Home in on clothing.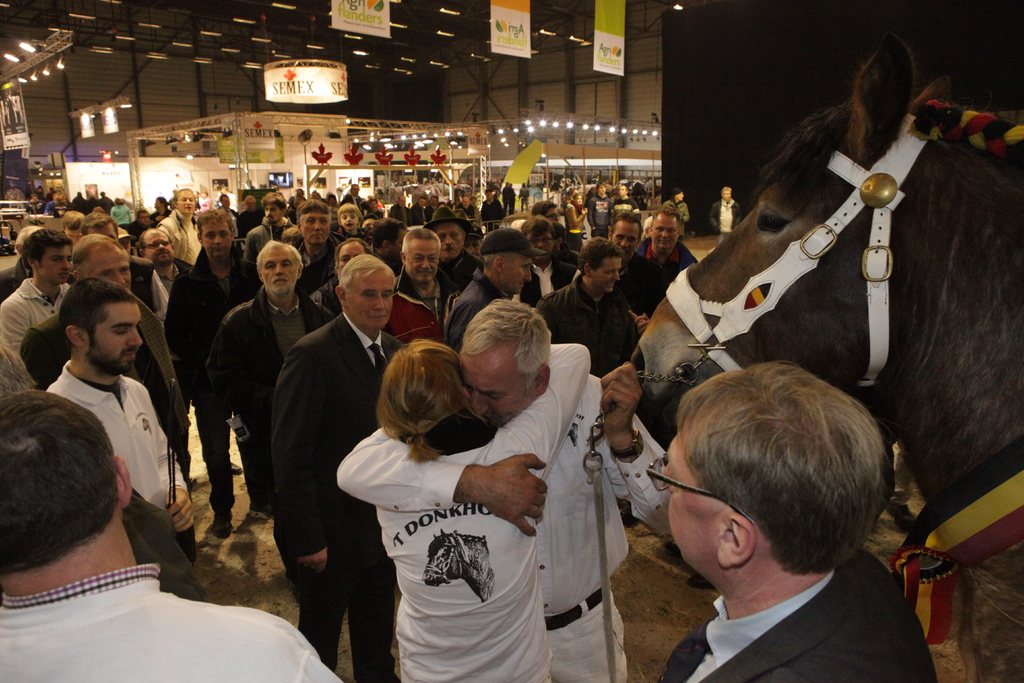
Homed in at detection(164, 245, 264, 540).
